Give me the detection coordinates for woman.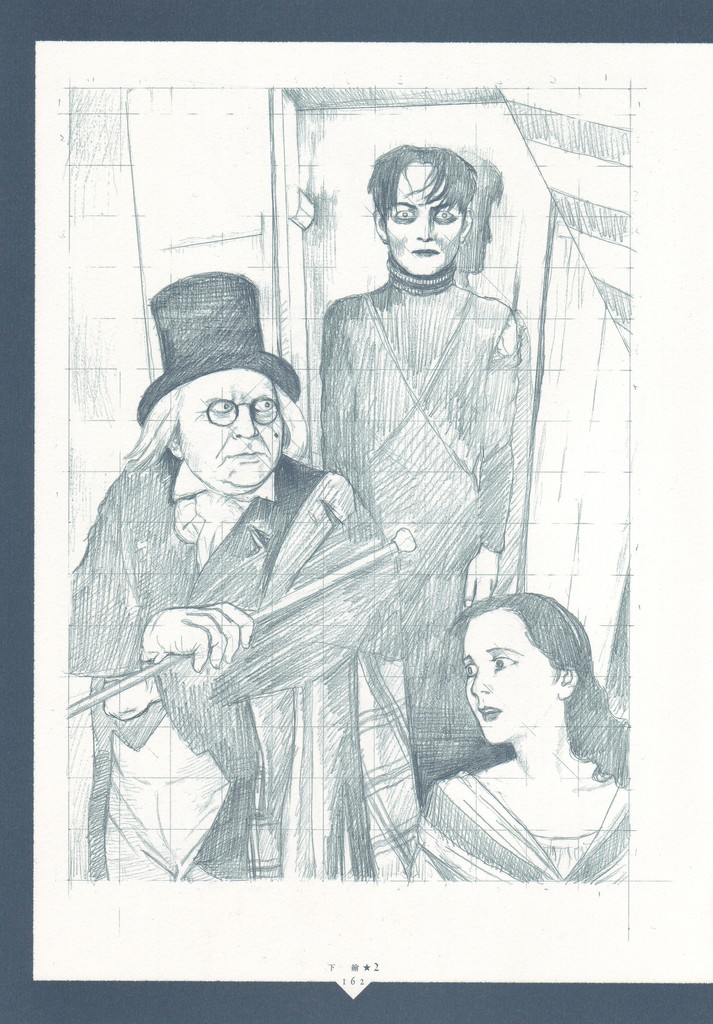
bbox(265, 136, 519, 886).
